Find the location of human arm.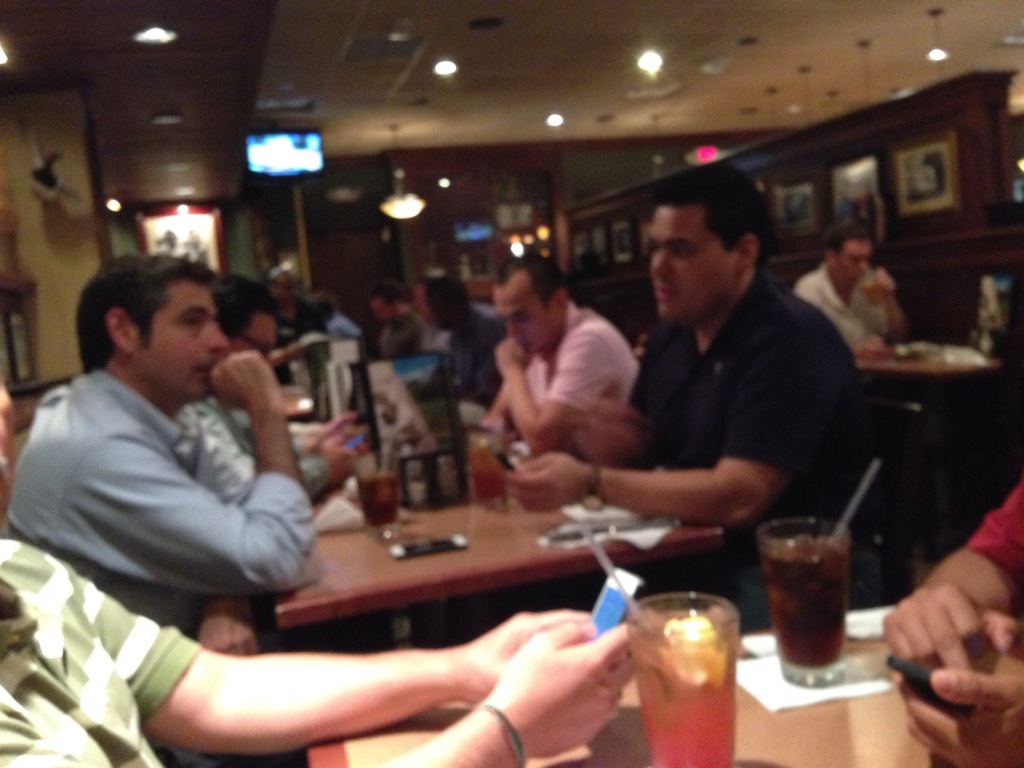
Location: (x1=64, y1=350, x2=317, y2=587).
